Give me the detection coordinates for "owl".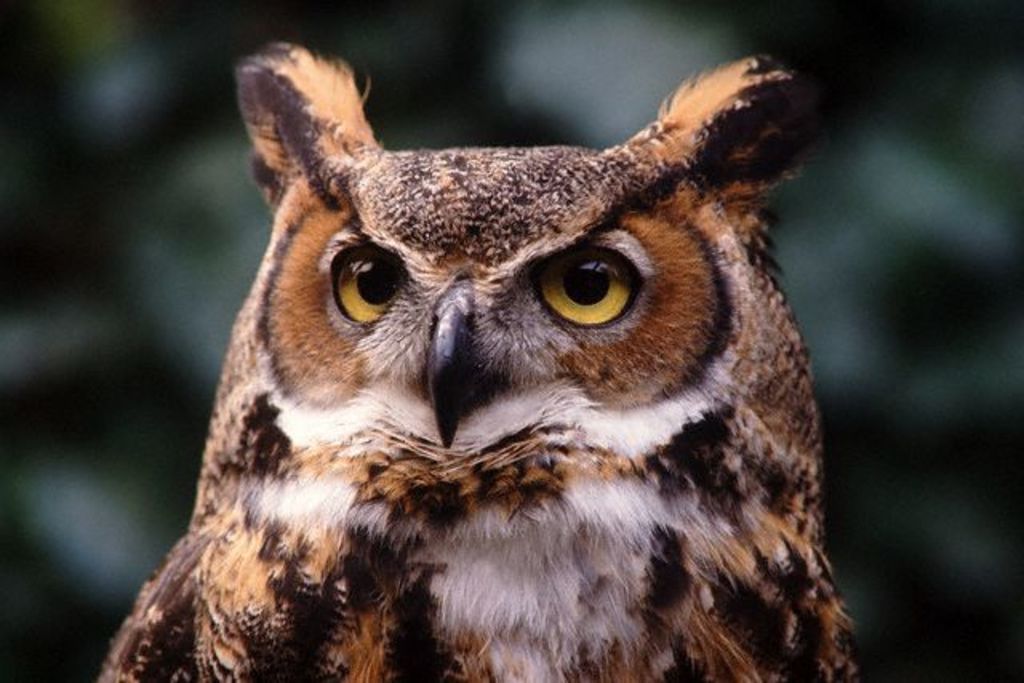
96:32:867:681.
